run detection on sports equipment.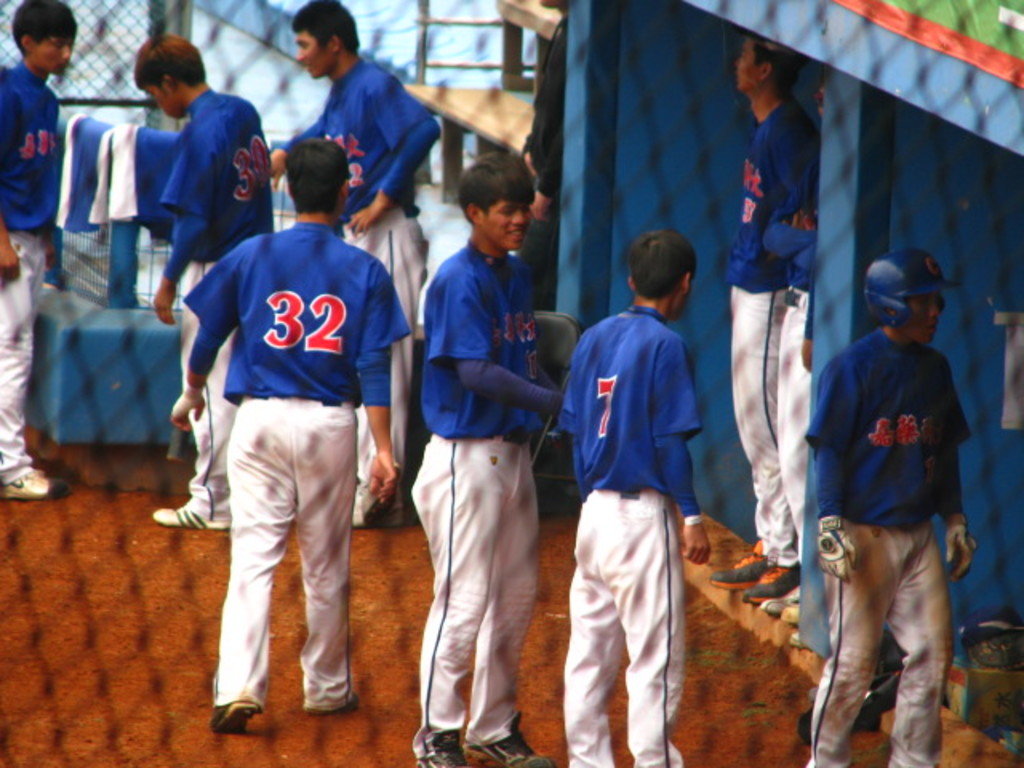
Result: pyautogui.locateOnScreen(418, 728, 478, 766).
